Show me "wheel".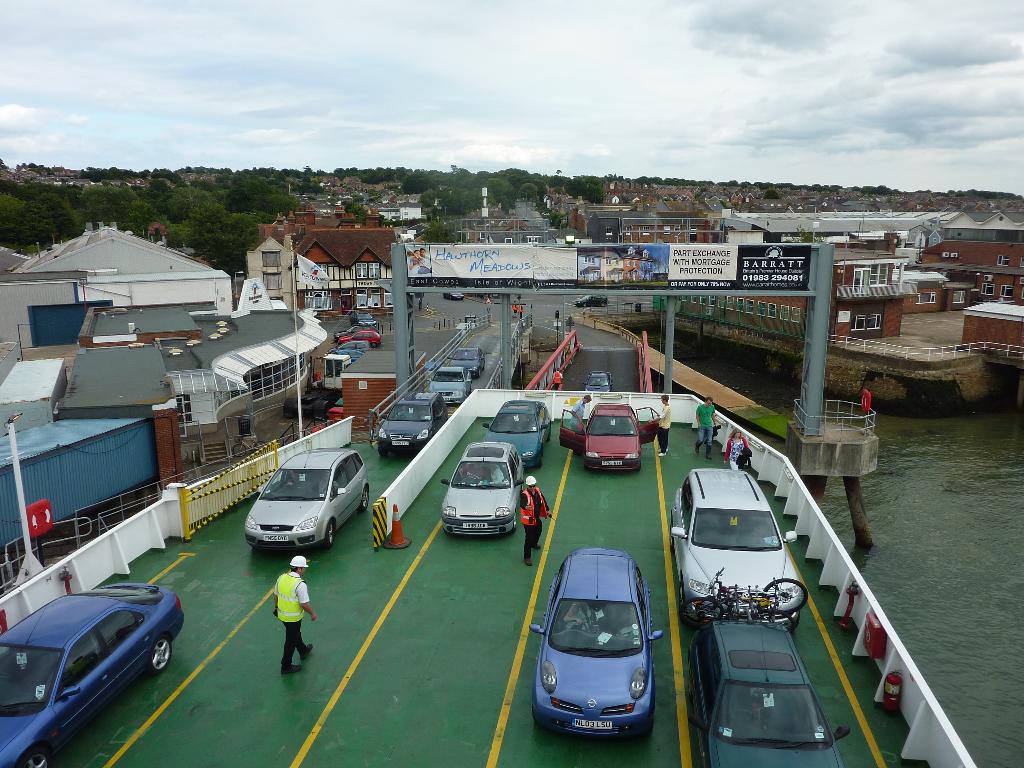
"wheel" is here: {"left": 678, "top": 595, "right": 722, "bottom": 624}.
